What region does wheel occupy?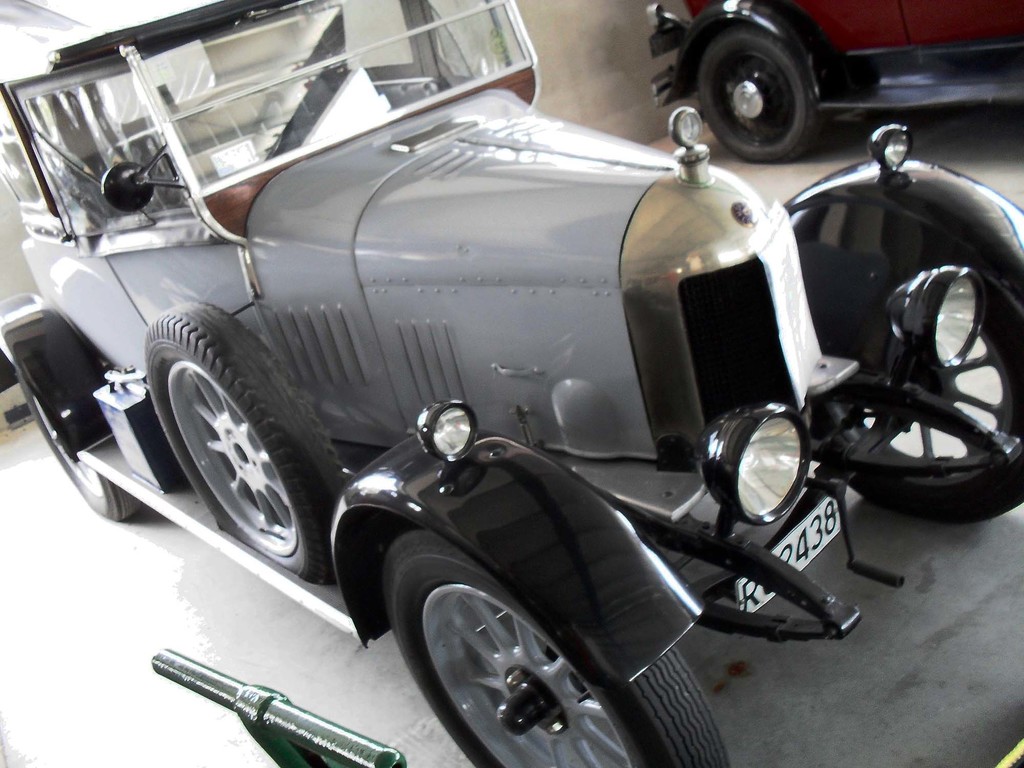
(left=15, top=364, right=139, bottom=522).
